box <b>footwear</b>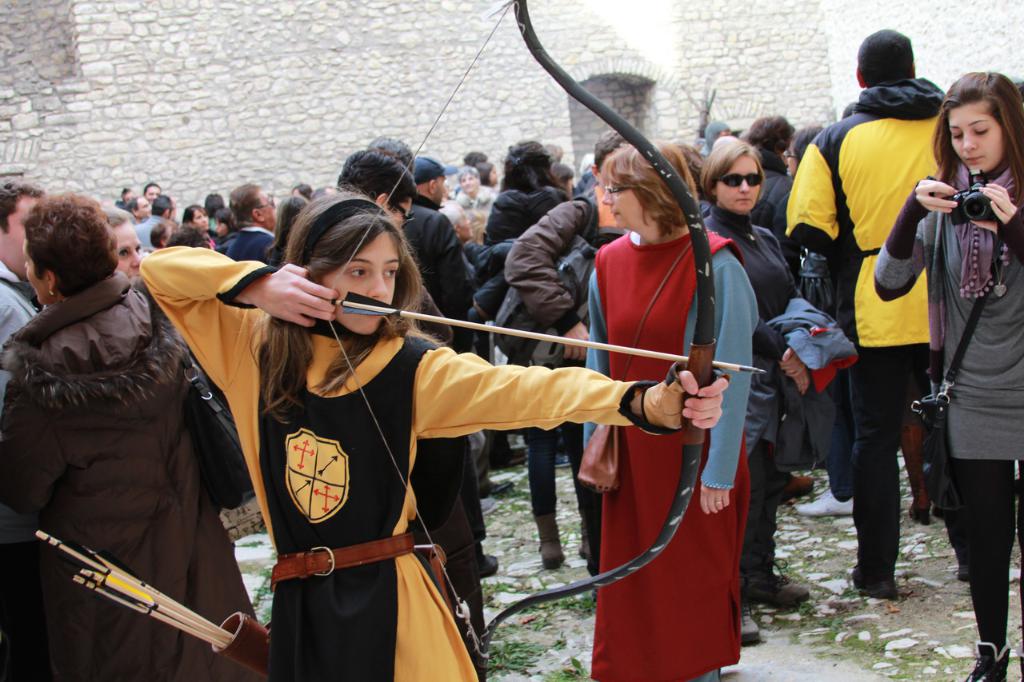
crop(537, 506, 561, 569)
